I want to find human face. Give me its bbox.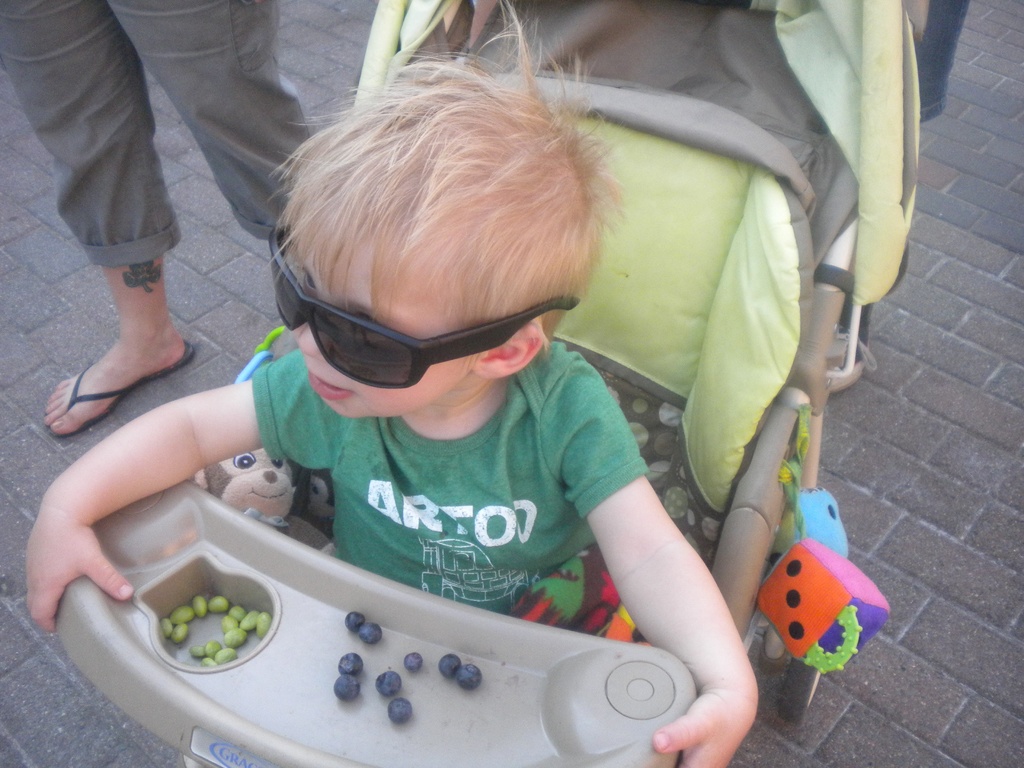
bbox=(284, 248, 495, 415).
